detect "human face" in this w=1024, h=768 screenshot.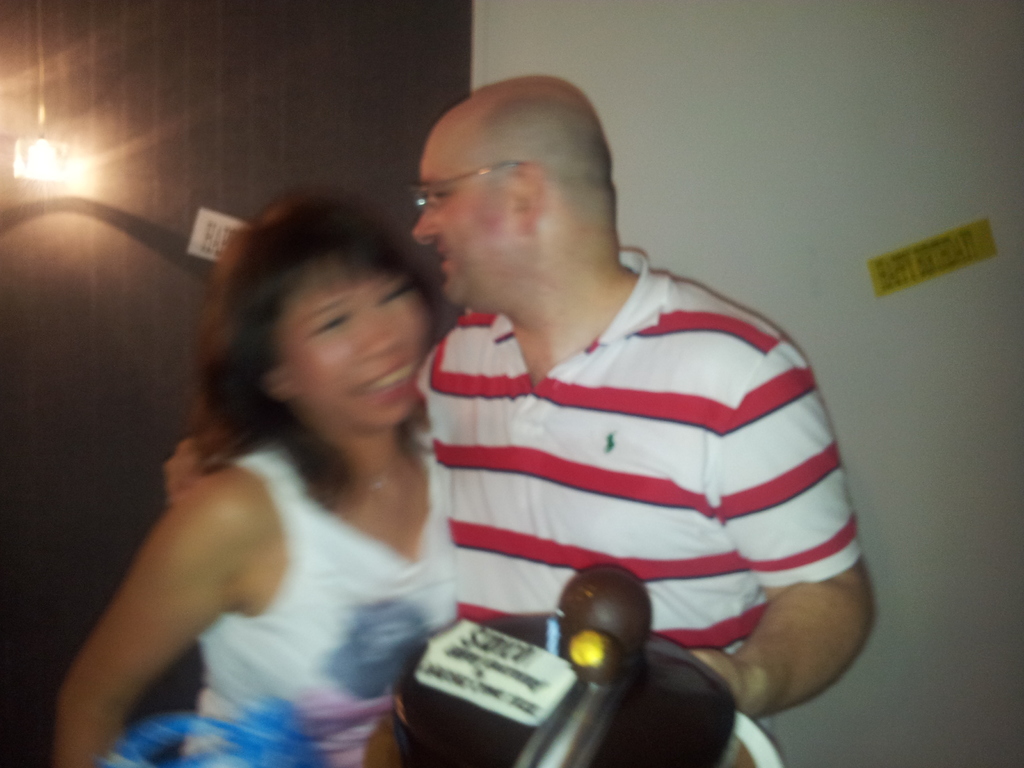
Detection: locate(277, 258, 427, 426).
